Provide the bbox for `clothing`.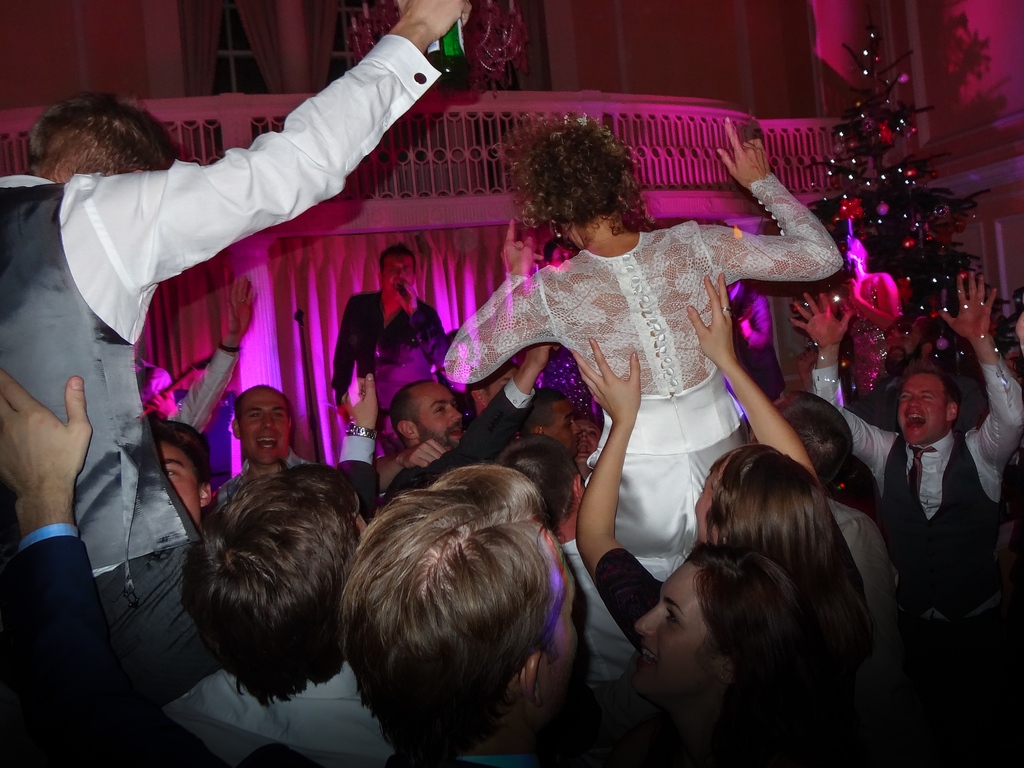
(x1=436, y1=177, x2=853, y2=680).
